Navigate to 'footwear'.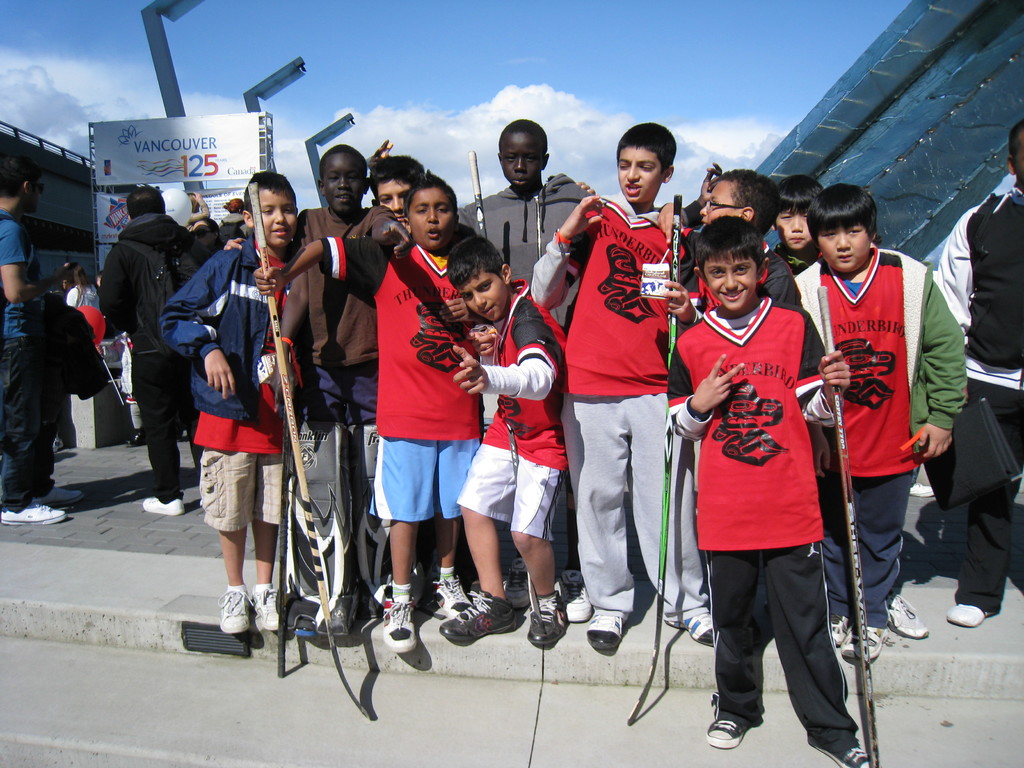
Navigation target: pyautogui.locateOnScreen(559, 569, 593, 625).
